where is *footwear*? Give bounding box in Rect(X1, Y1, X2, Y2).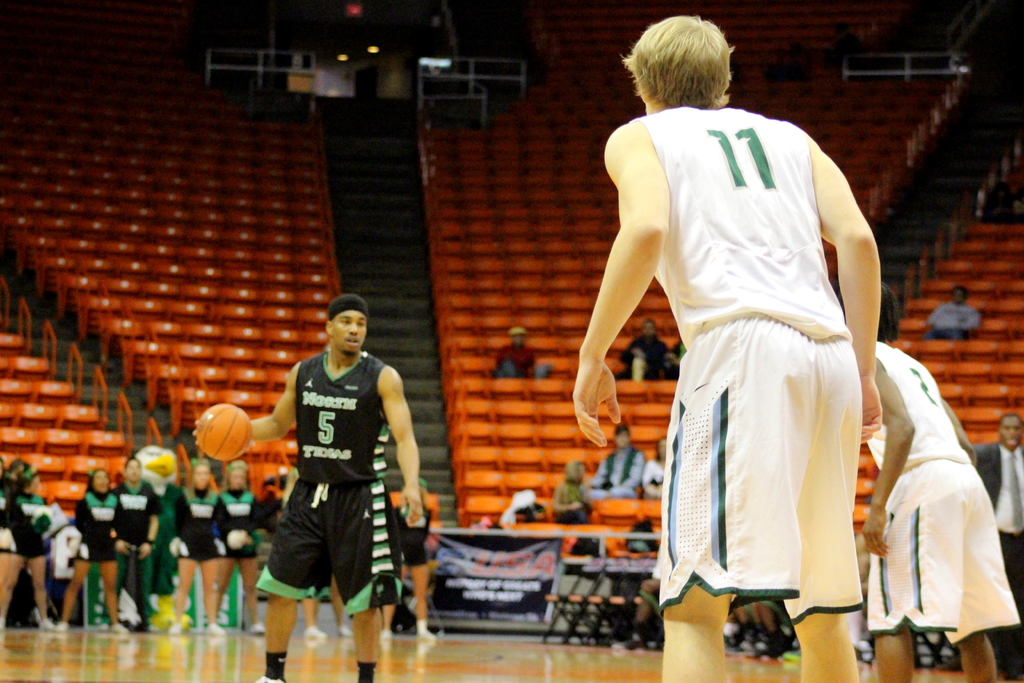
Rect(108, 621, 127, 636).
